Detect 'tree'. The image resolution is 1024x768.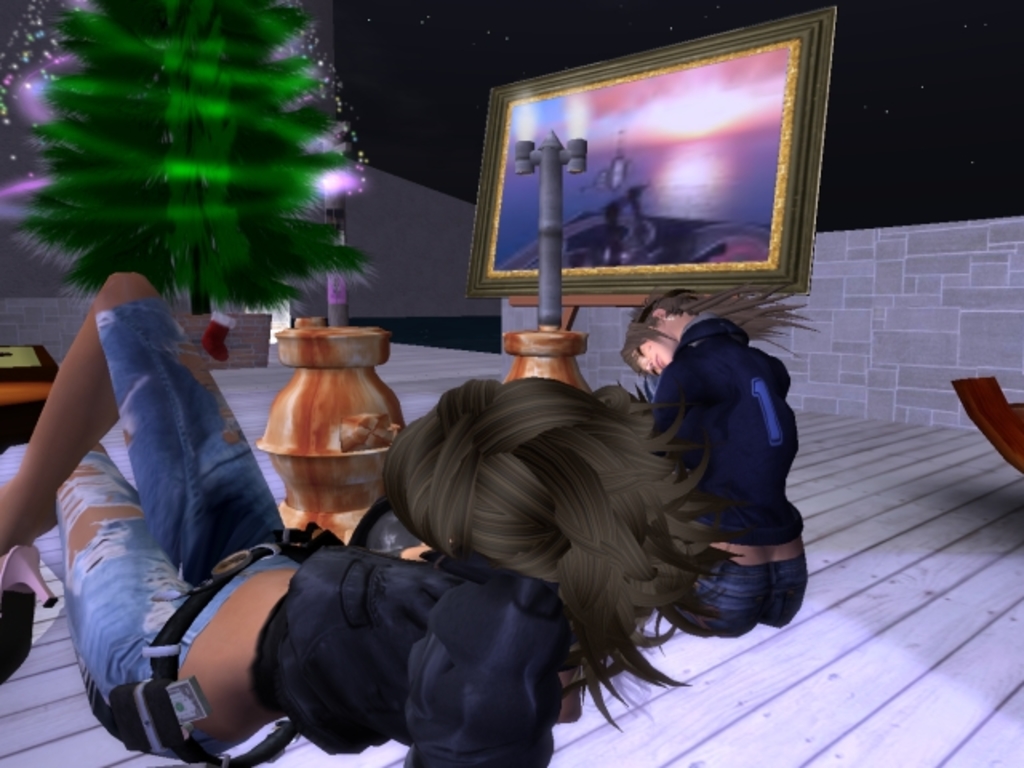
Rect(13, 0, 386, 314).
